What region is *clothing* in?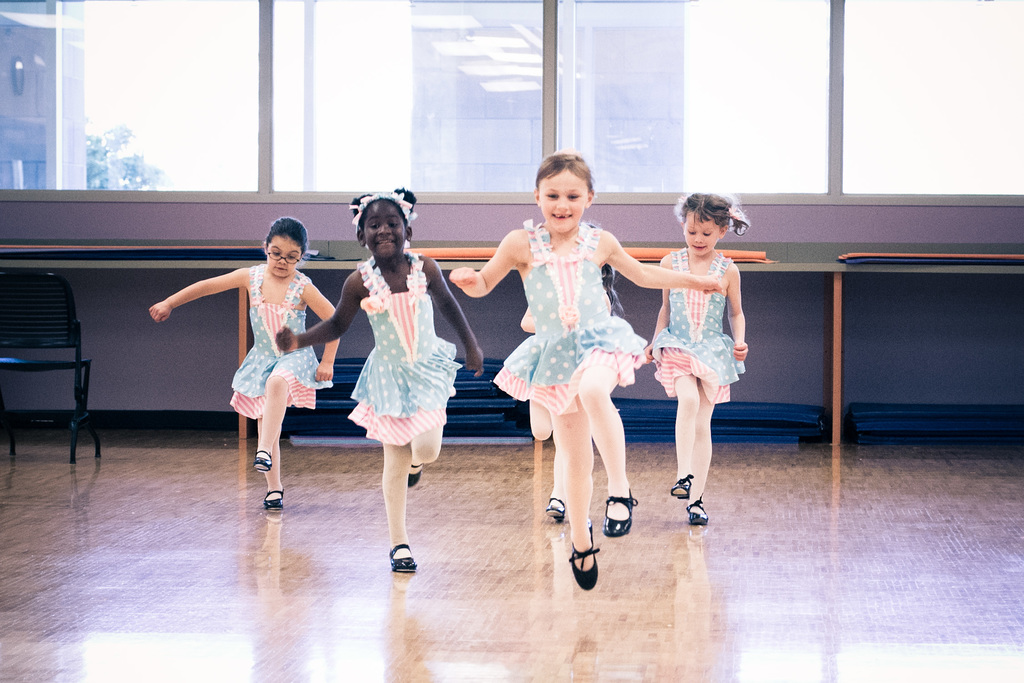
<bbox>646, 233, 746, 414</bbox>.
